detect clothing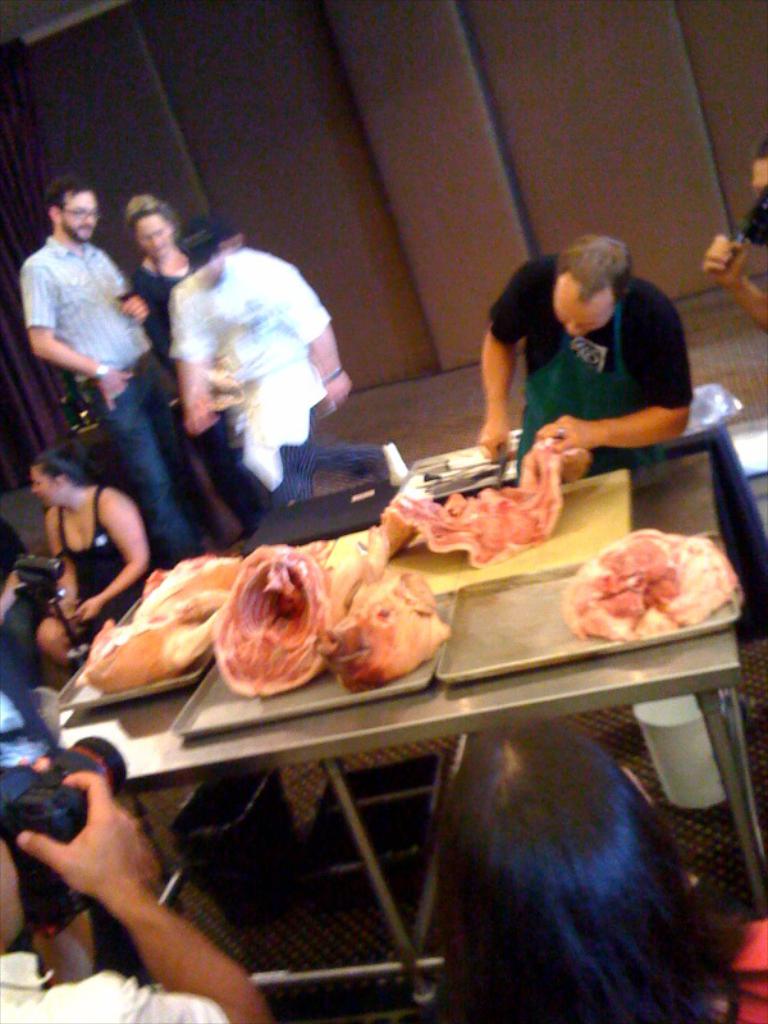
locate(475, 244, 712, 472)
